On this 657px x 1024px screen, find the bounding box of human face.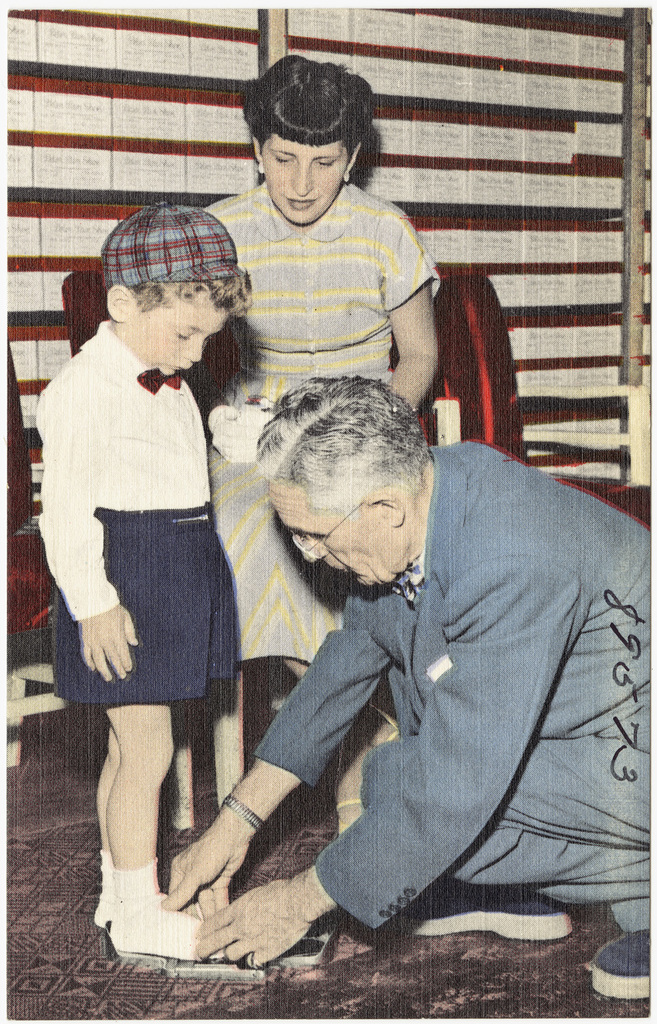
Bounding box: [x1=122, y1=289, x2=224, y2=375].
